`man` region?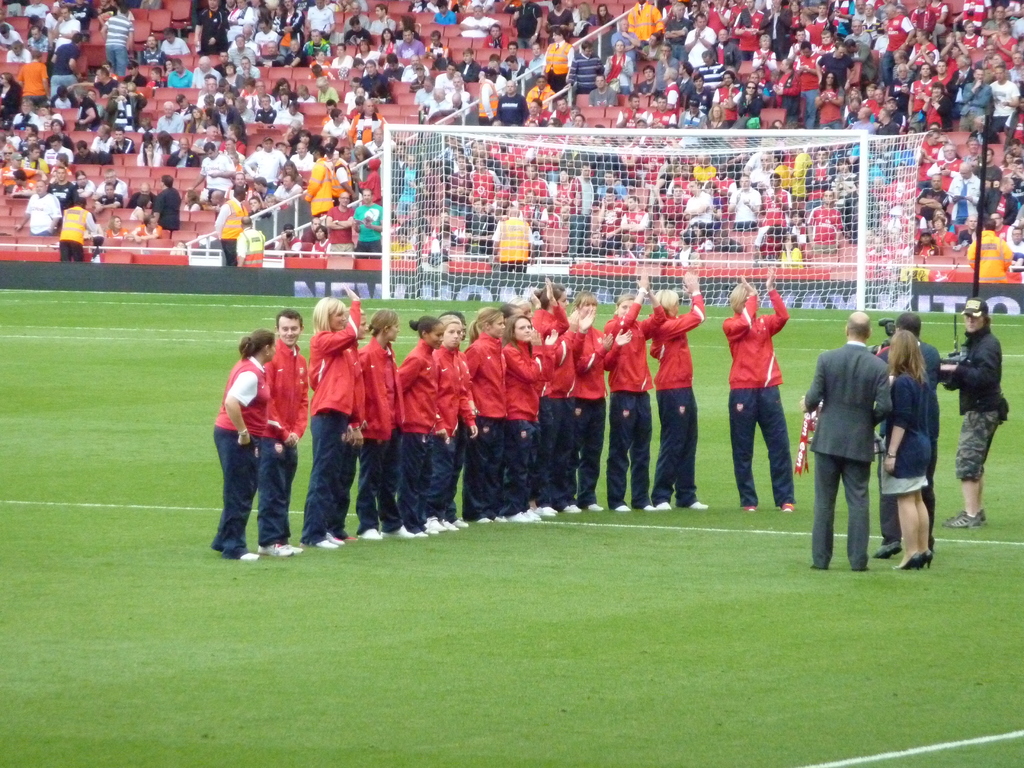
left=102, top=0, right=131, bottom=74
